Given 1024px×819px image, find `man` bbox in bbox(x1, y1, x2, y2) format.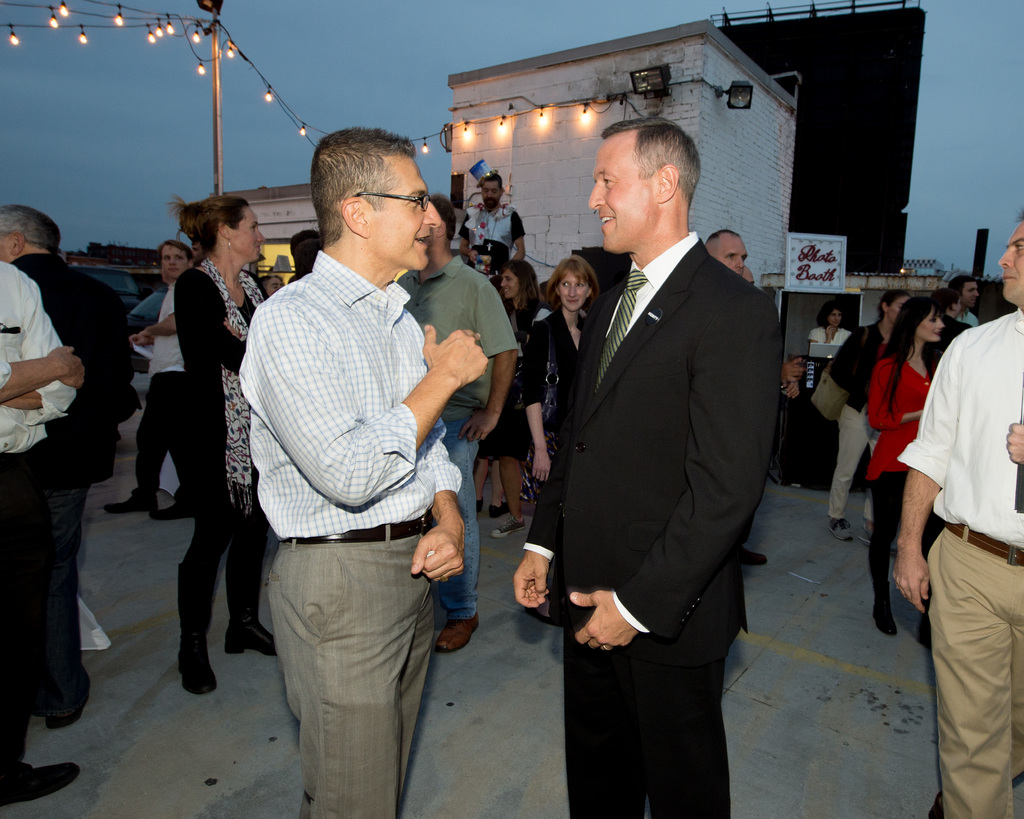
bbox(739, 261, 759, 289).
